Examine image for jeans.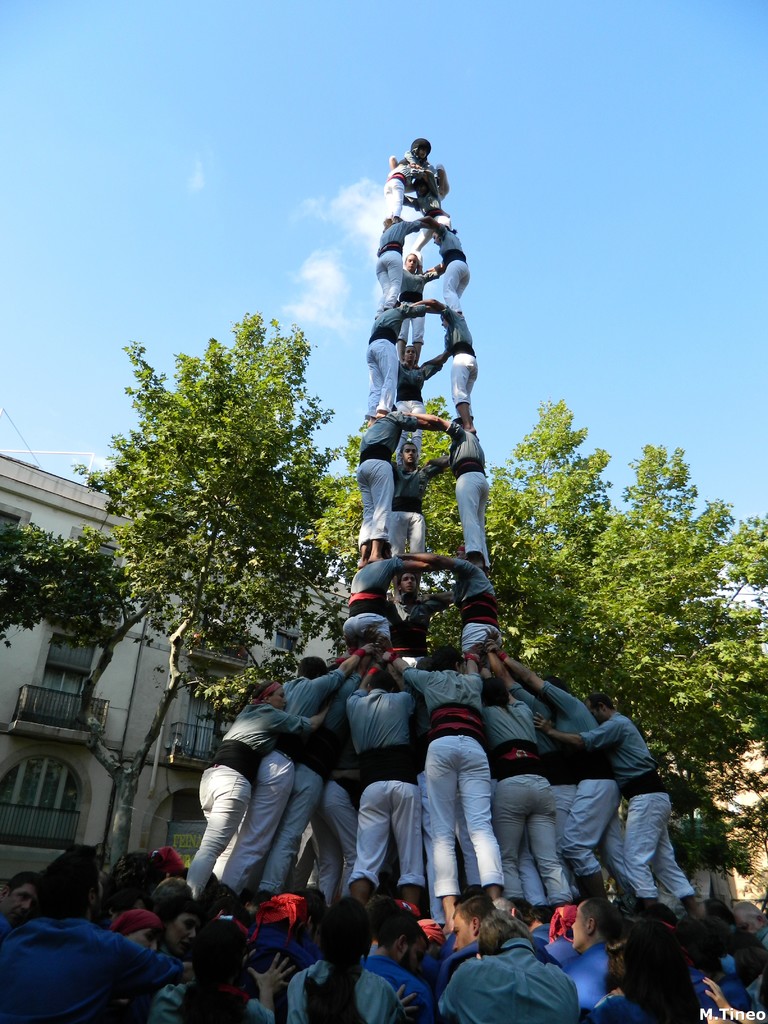
Examination result: 495/773/566/911.
